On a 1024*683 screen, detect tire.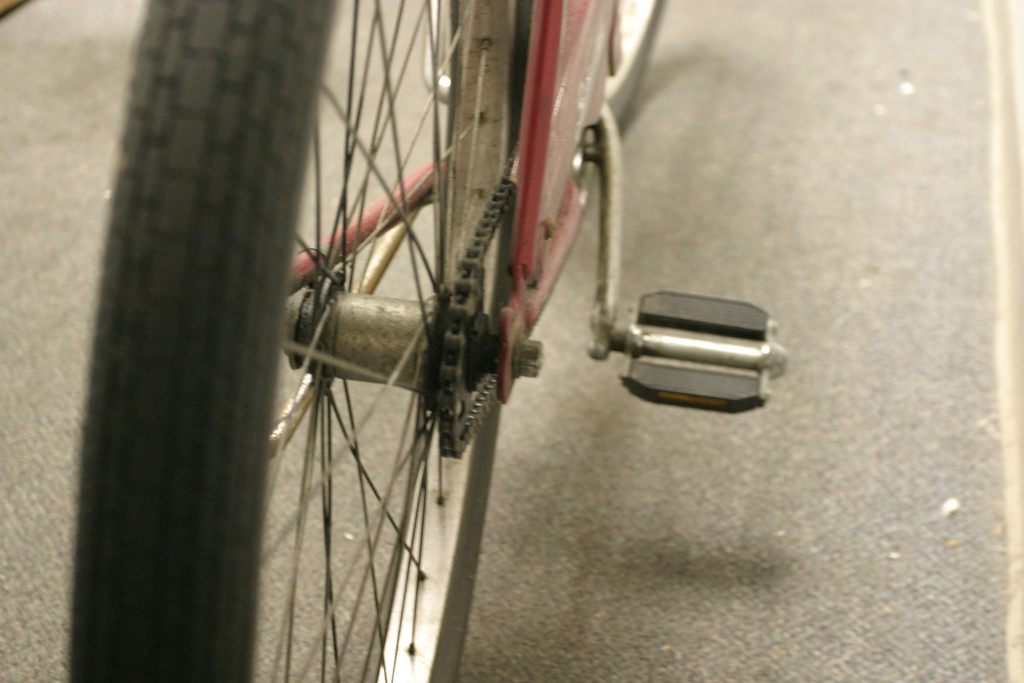
left=599, top=0, right=668, bottom=128.
